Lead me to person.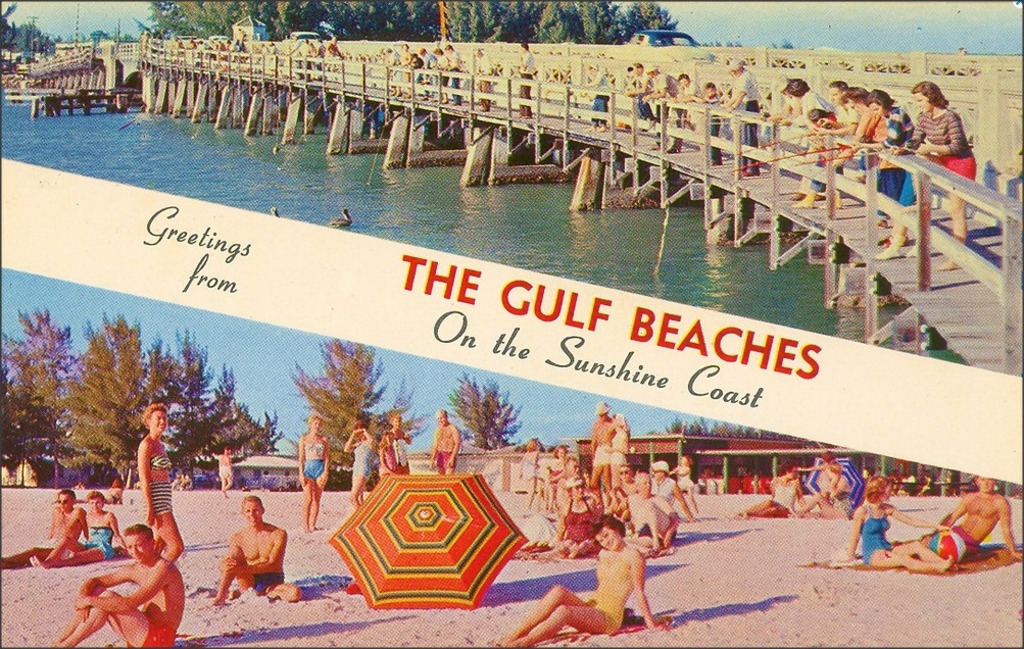
Lead to Rect(518, 32, 539, 121).
